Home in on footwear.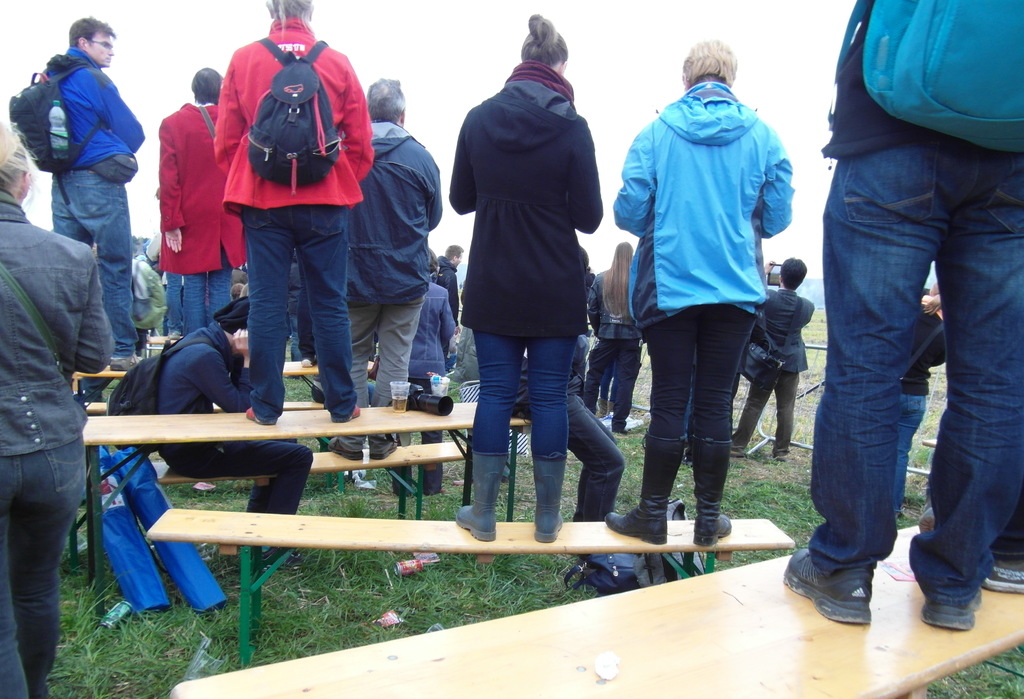
Homed in at 735/443/743/457.
